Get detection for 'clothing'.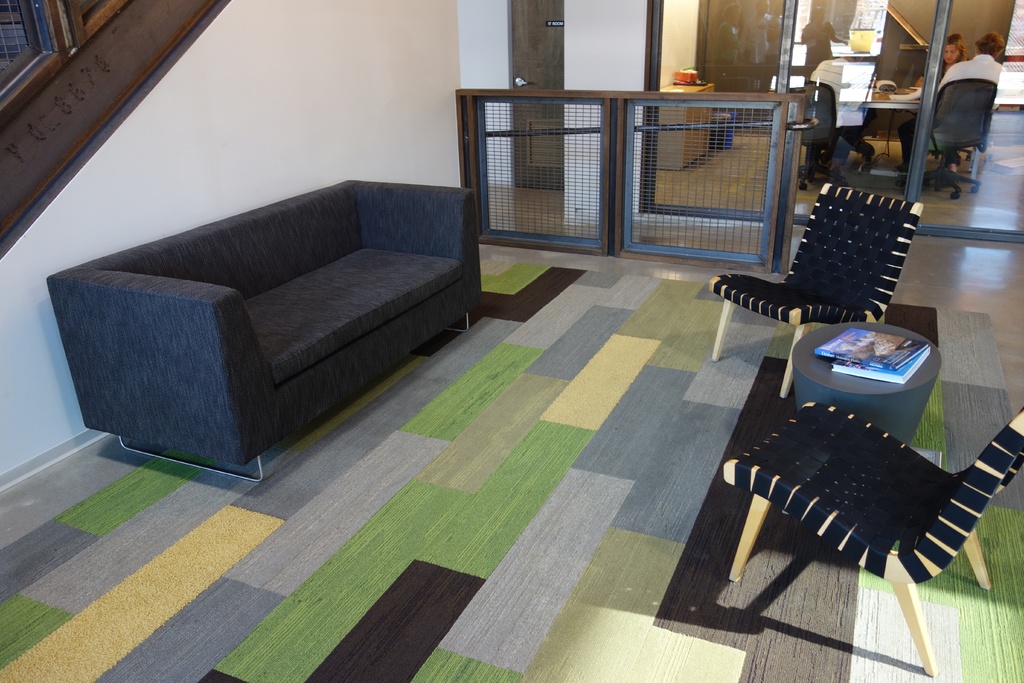
Detection: bbox=[922, 57, 966, 83].
